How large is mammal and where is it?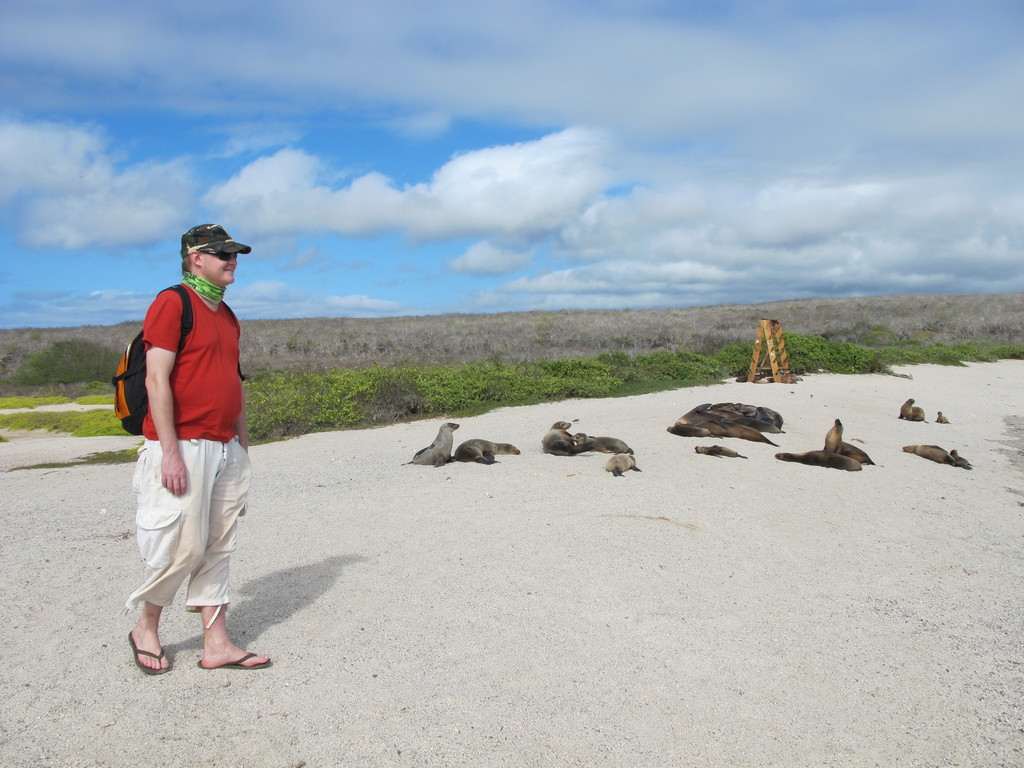
Bounding box: locate(899, 398, 929, 426).
